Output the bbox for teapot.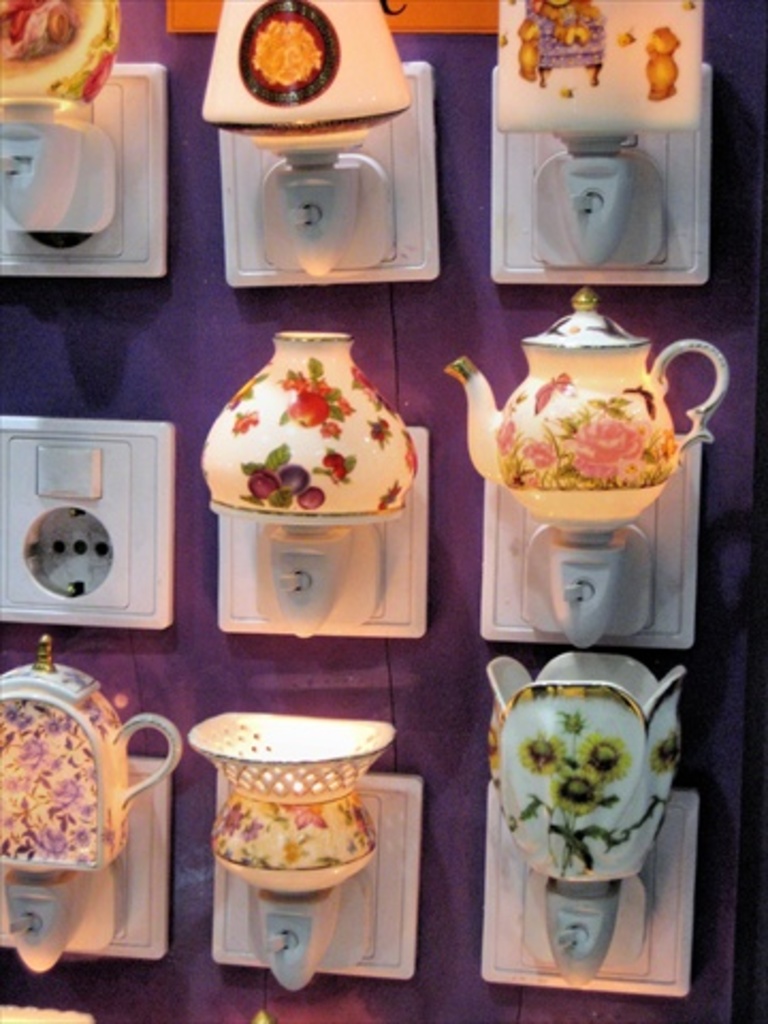
rect(444, 290, 732, 527).
